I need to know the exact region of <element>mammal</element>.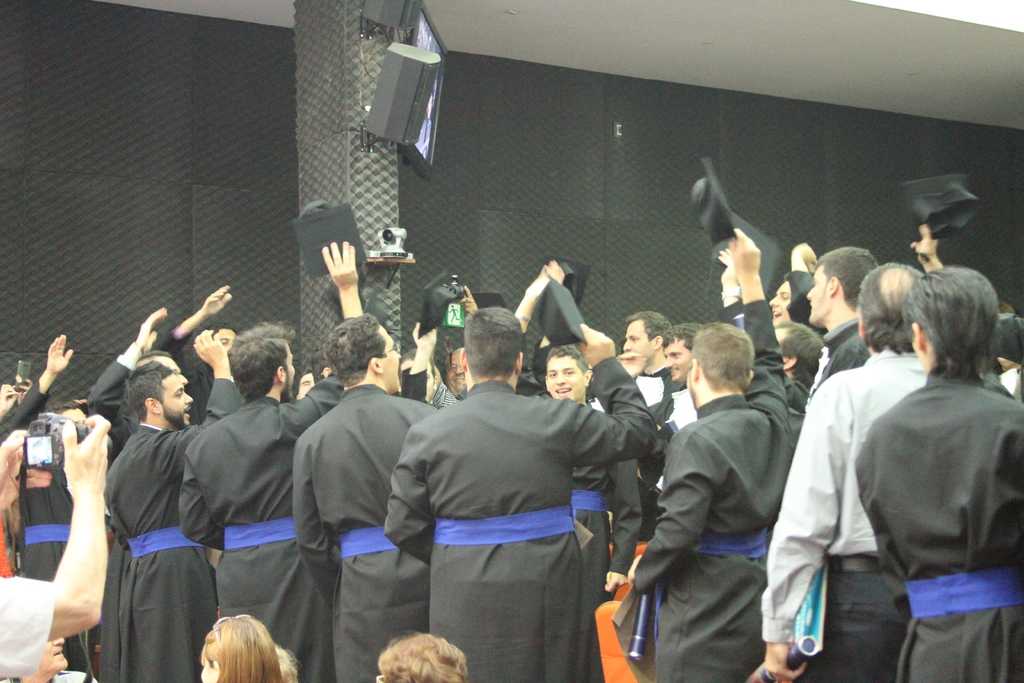
Region: l=0, t=224, r=1023, b=682.
